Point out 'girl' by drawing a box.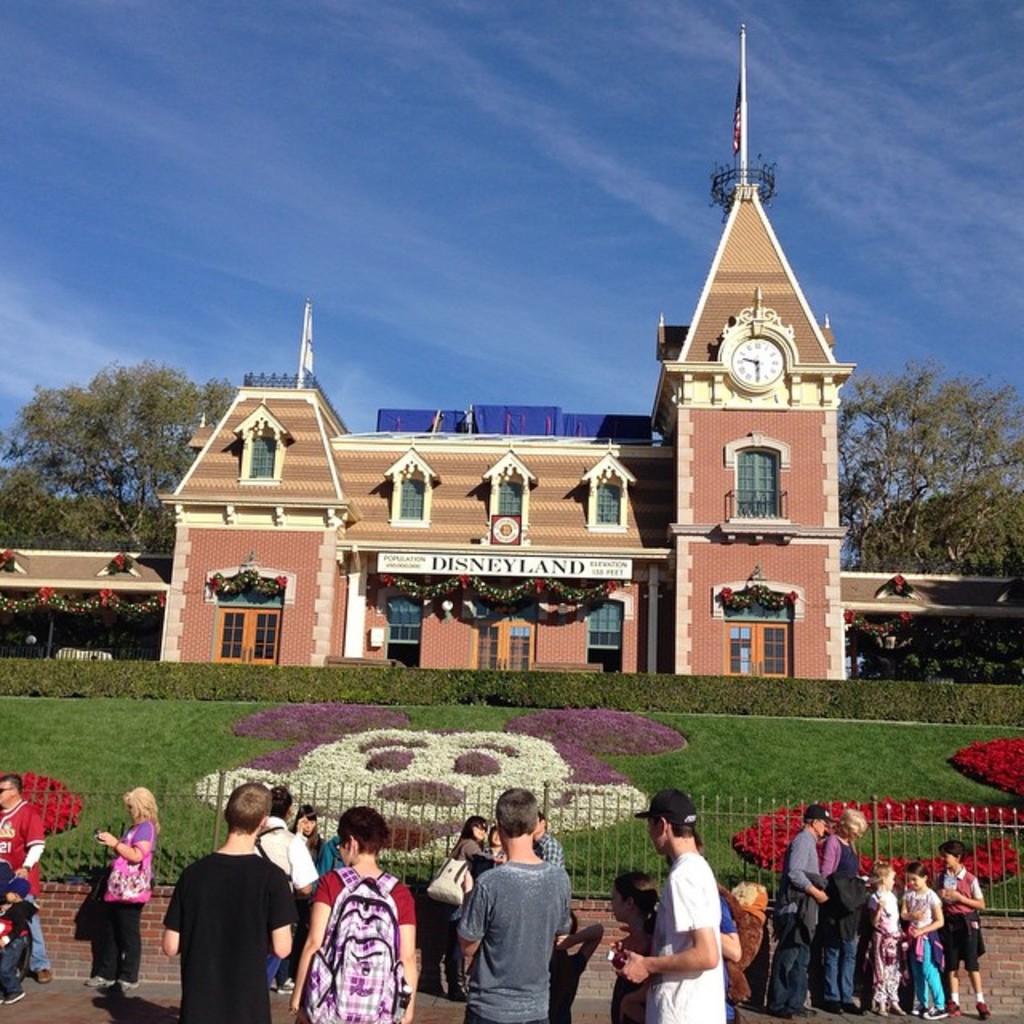
locate(934, 850, 992, 1019).
